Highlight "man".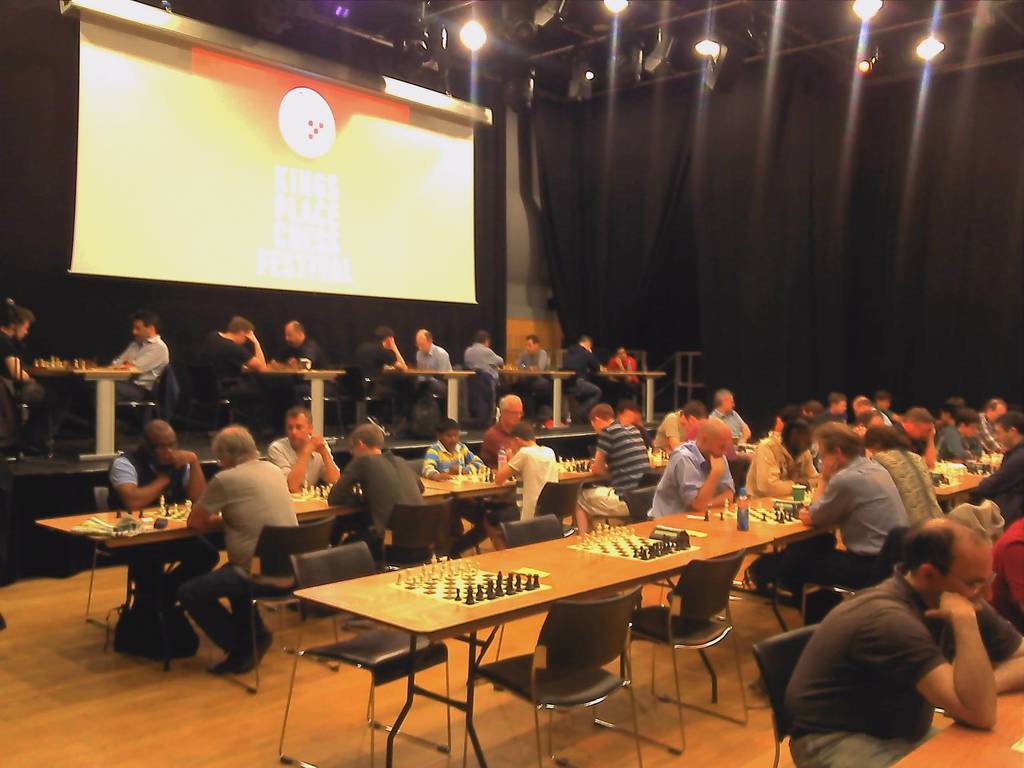
Highlighted region: box(568, 400, 669, 548).
